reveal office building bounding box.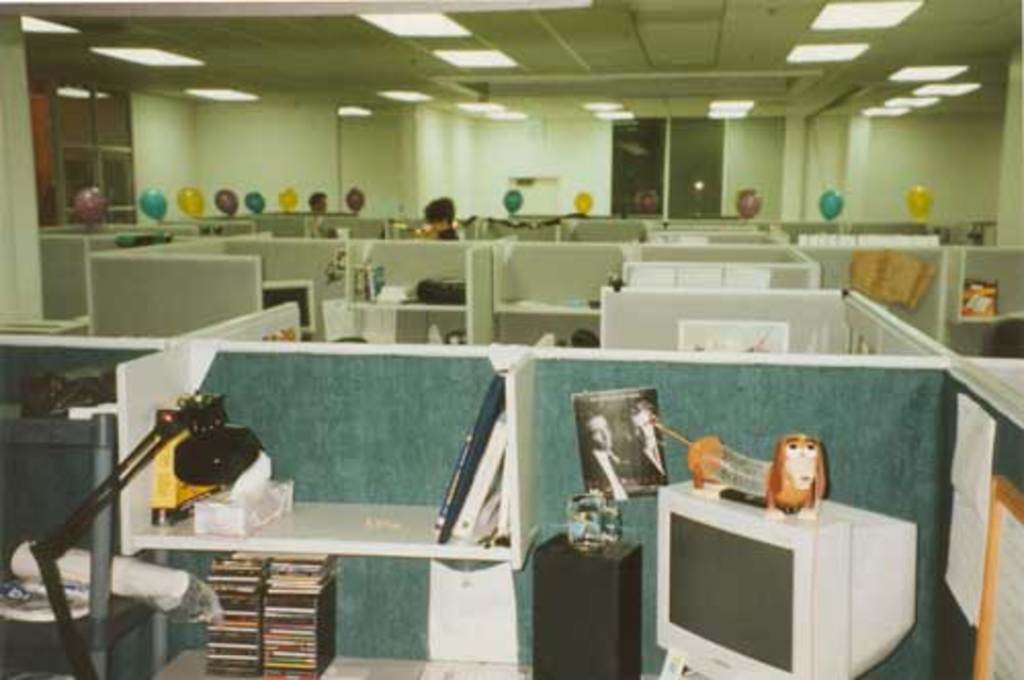
Revealed: 53 29 924 679.
